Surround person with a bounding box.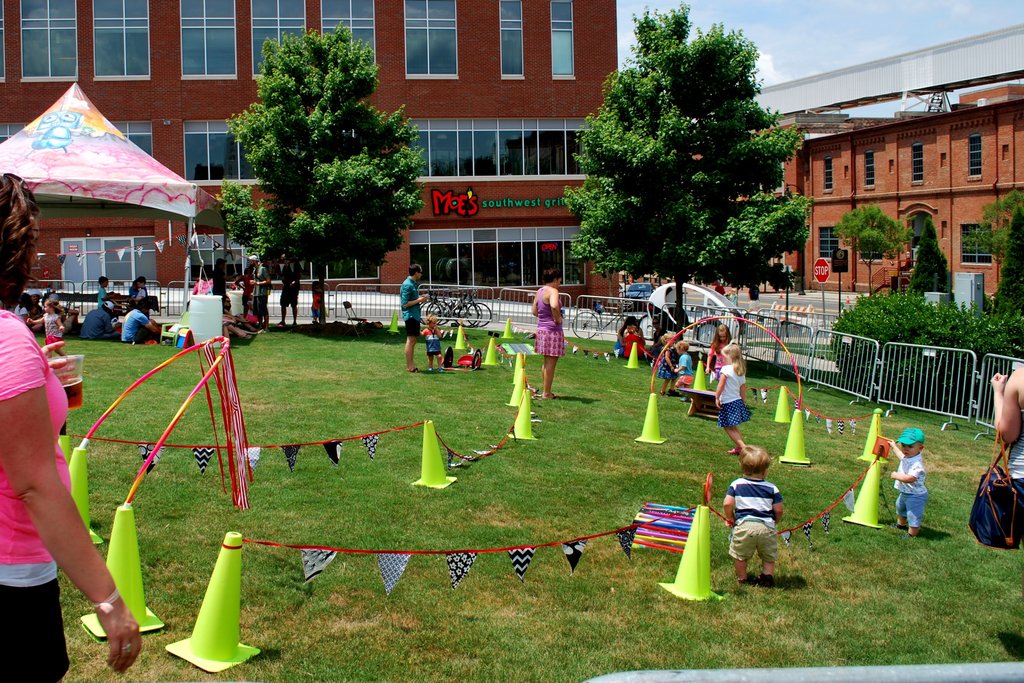
[721, 441, 780, 586].
